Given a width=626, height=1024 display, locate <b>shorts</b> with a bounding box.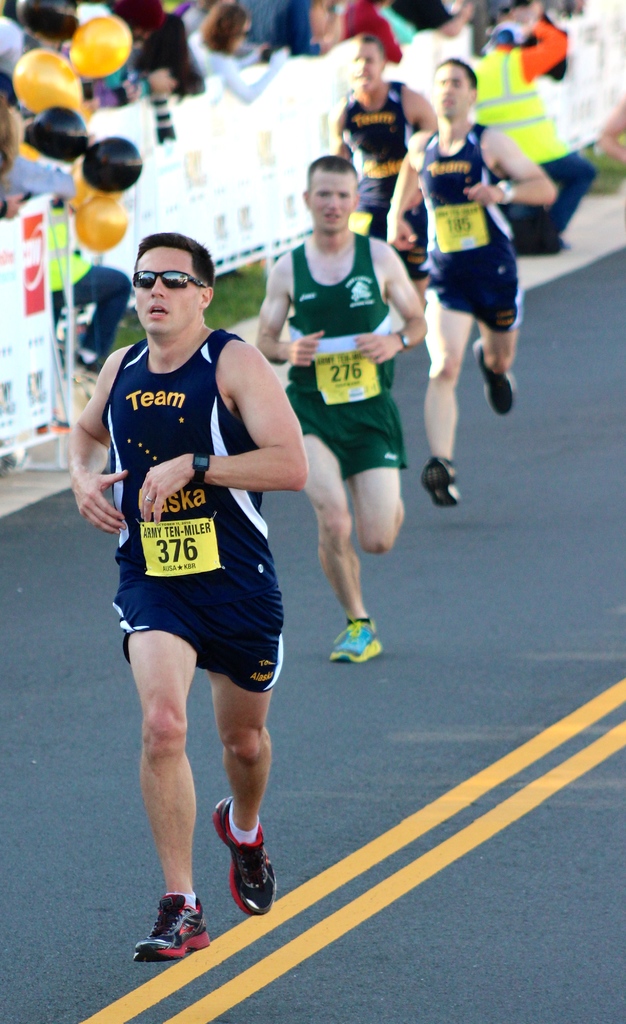
Located: crop(429, 271, 520, 330).
